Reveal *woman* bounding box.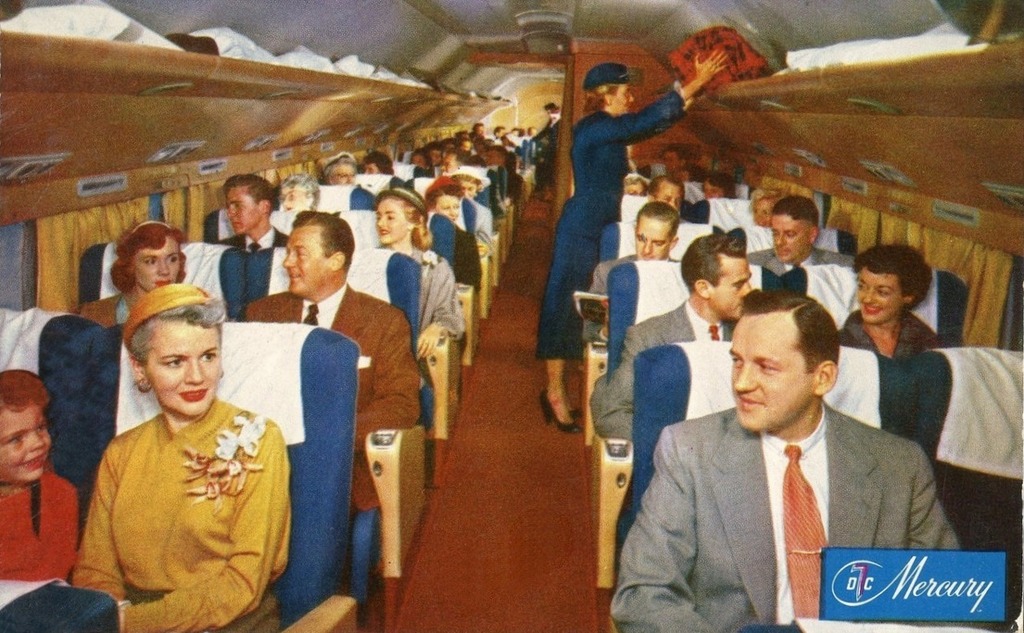
Revealed: x1=60, y1=263, x2=301, y2=627.
